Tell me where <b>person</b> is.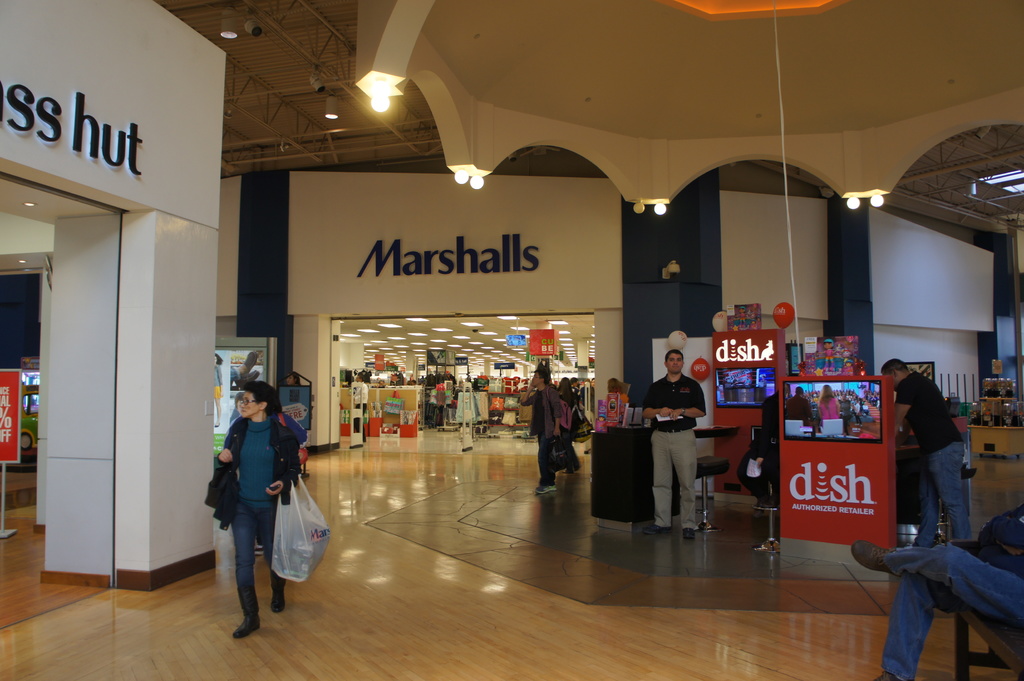
<b>person</b> is at left=225, top=354, right=267, bottom=387.
